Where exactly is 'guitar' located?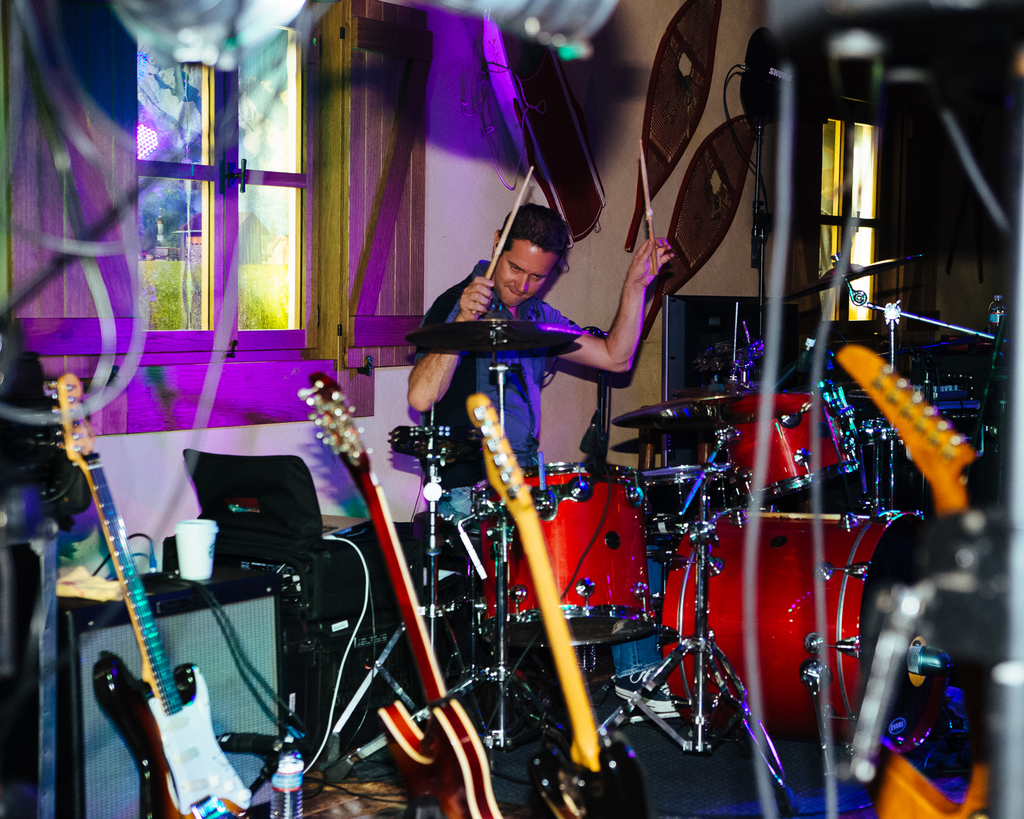
Its bounding box is <region>288, 367, 556, 818</region>.
